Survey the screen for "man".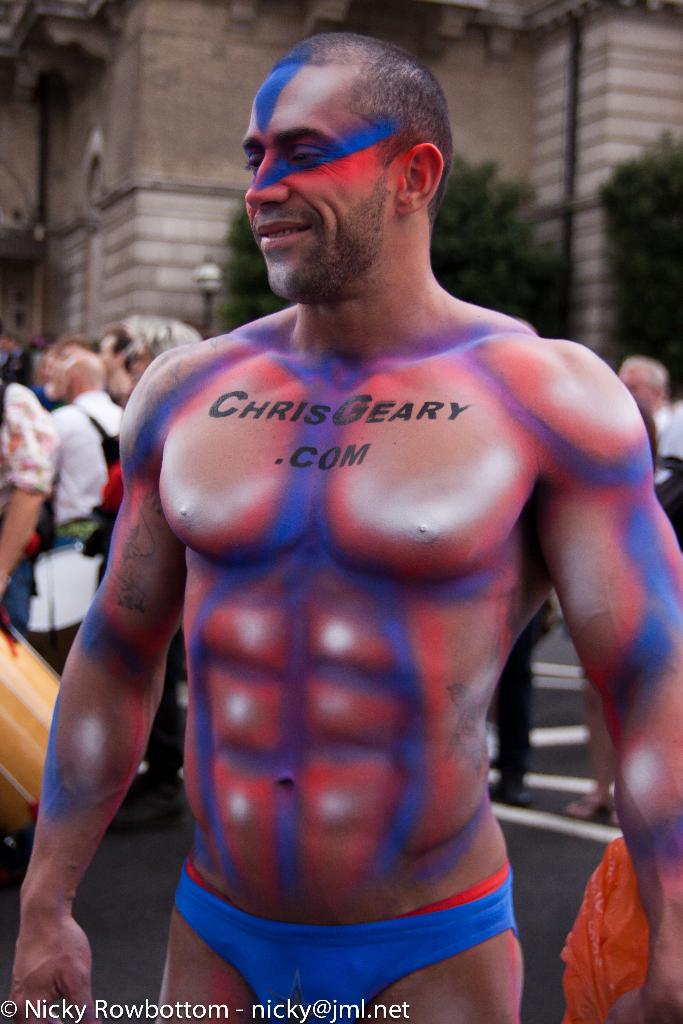
Survey found: select_region(616, 355, 682, 514).
